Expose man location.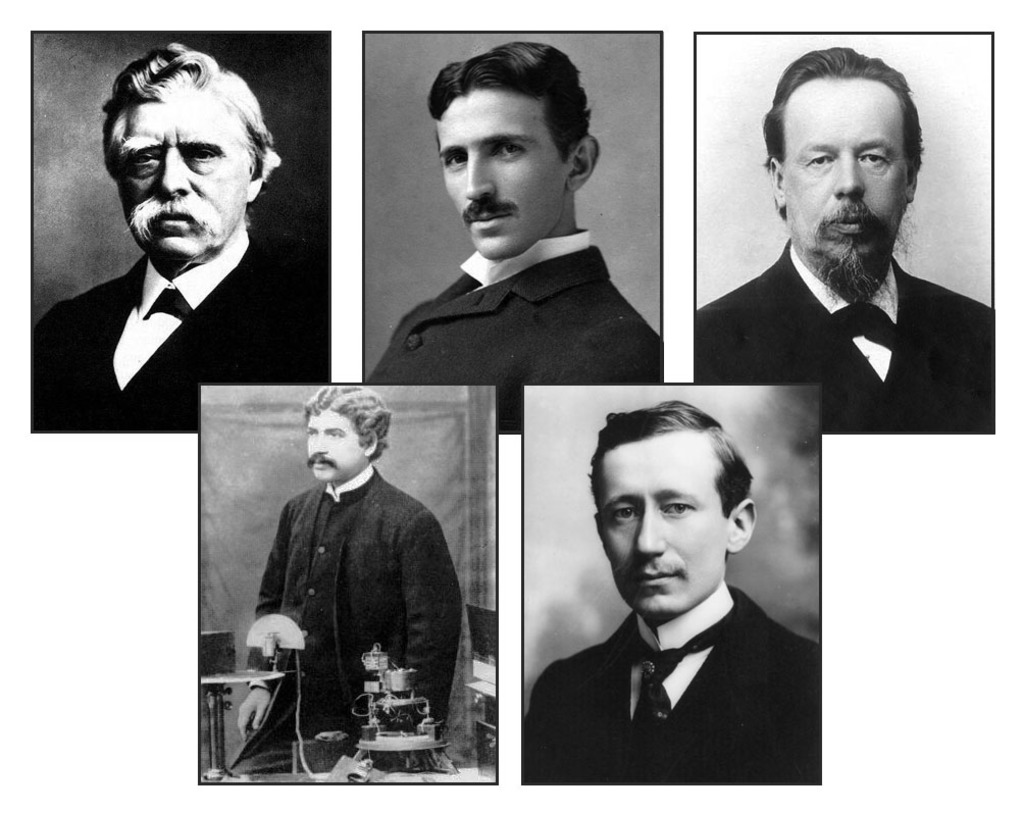
Exposed at l=232, t=385, r=461, b=776.
